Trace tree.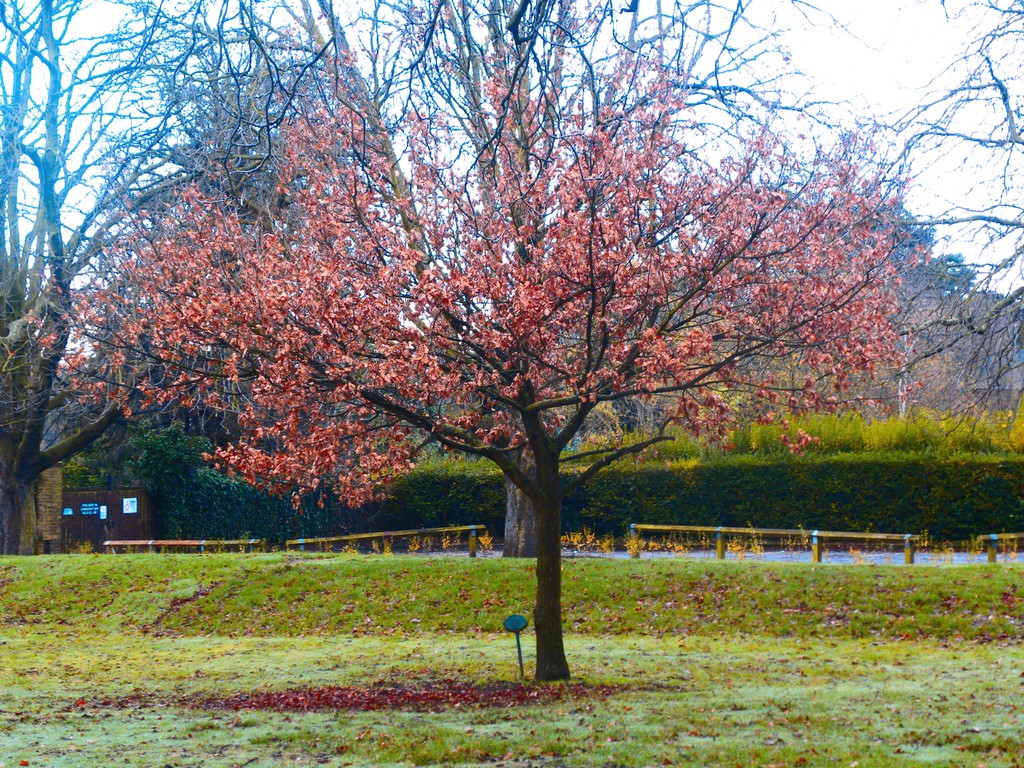
Traced to 0, 0, 202, 553.
